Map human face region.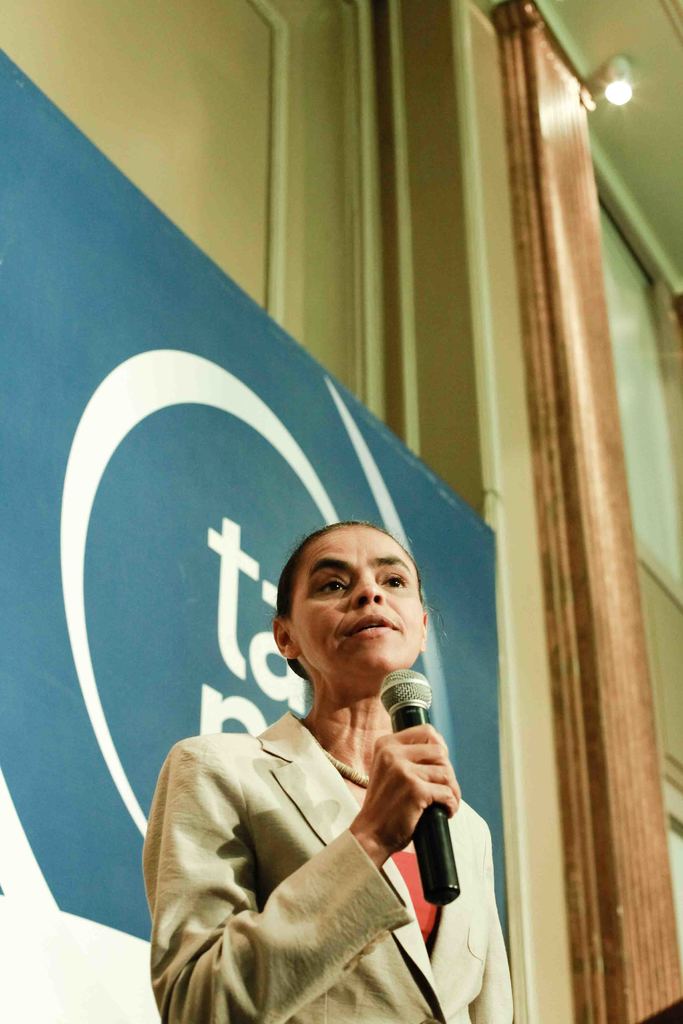
Mapped to detection(292, 527, 423, 677).
